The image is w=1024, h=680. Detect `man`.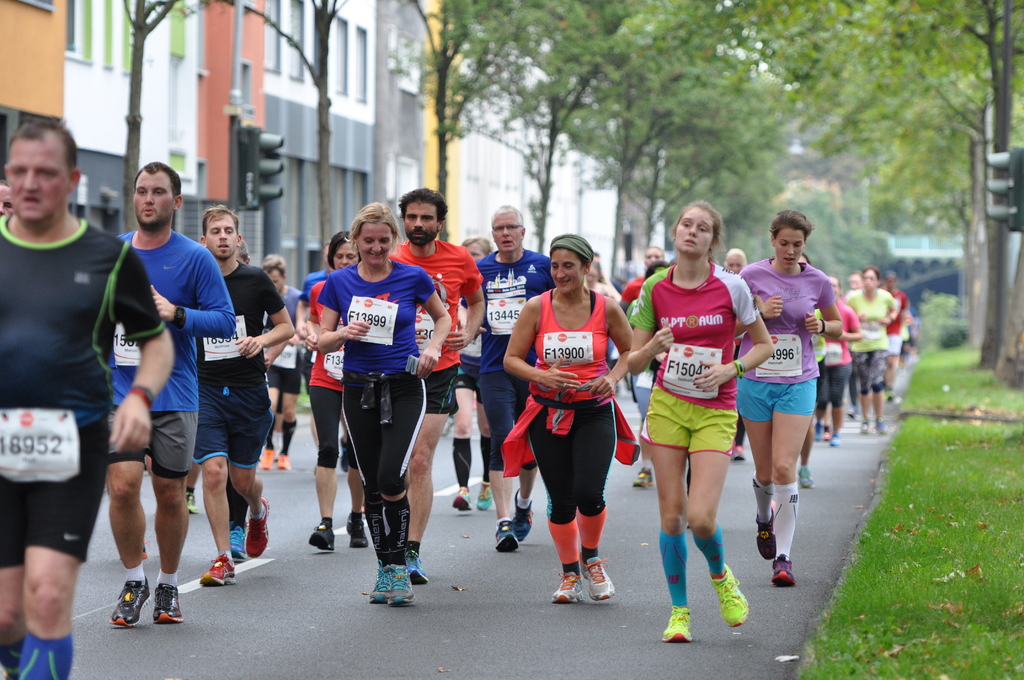
Detection: detection(306, 243, 349, 474).
